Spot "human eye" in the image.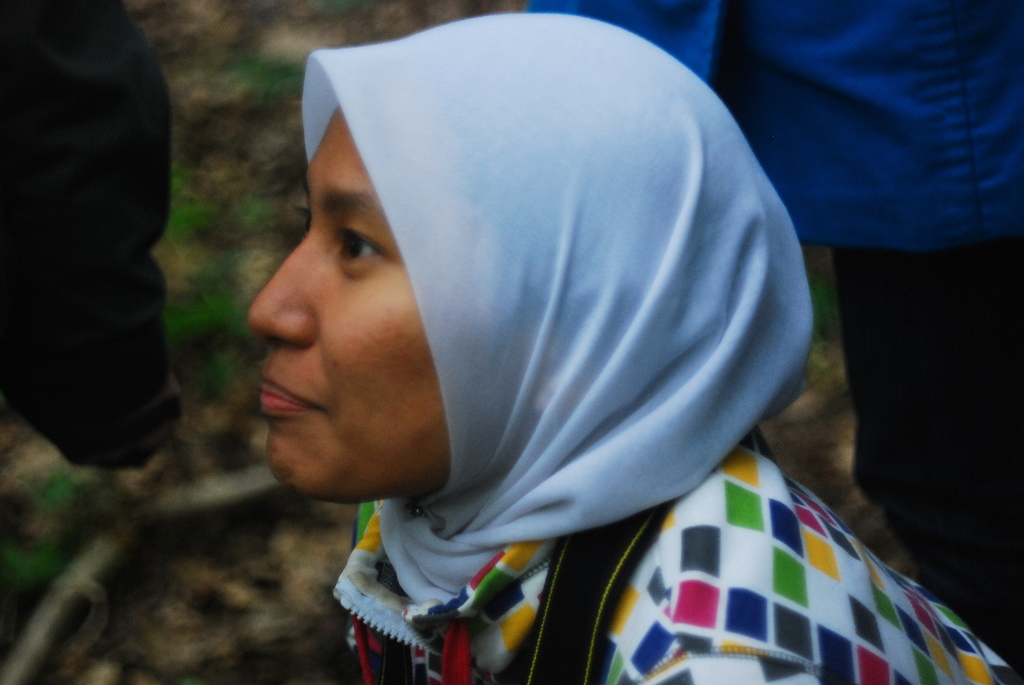
"human eye" found at l=298, t=200, r=308, b=235.
